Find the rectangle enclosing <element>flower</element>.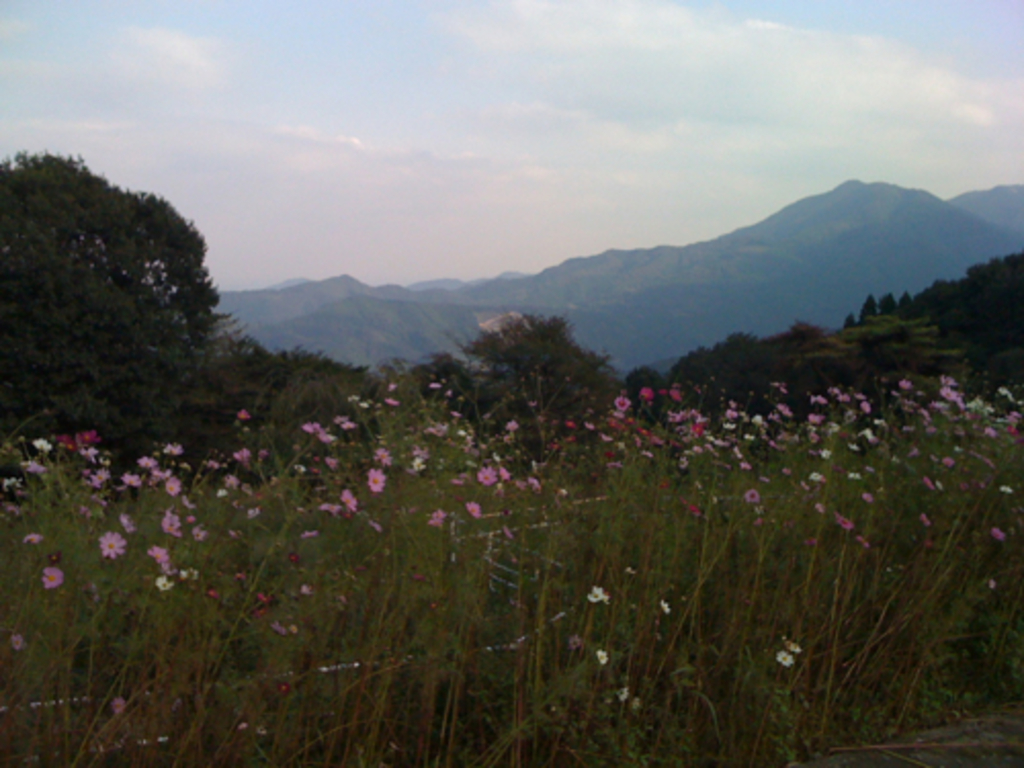
100 528 125 555.
